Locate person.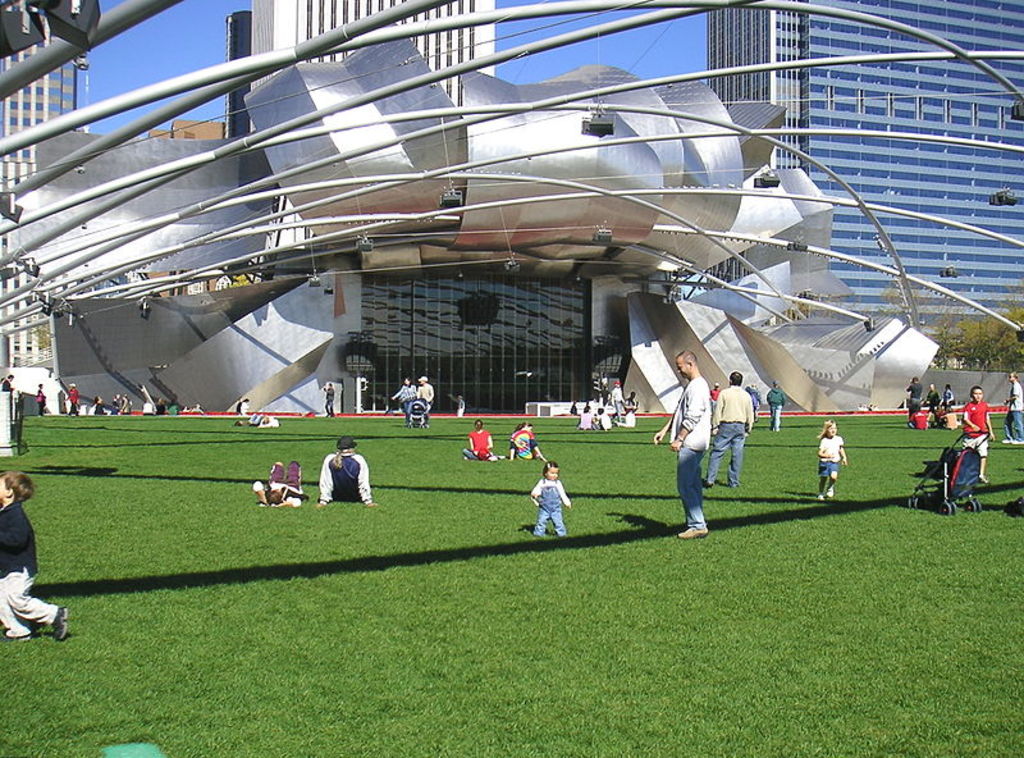
Bounding box: bbox(709, 384, 719, 416).
